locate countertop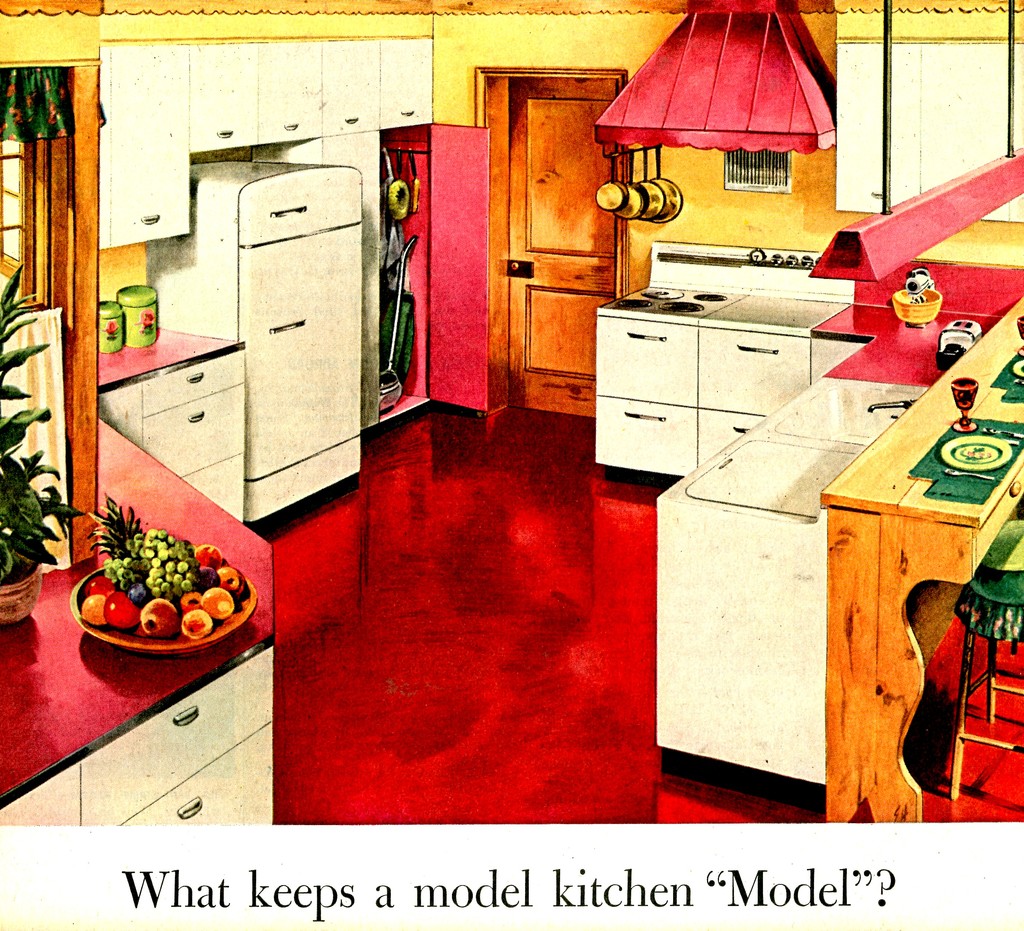
0,323,273,813
